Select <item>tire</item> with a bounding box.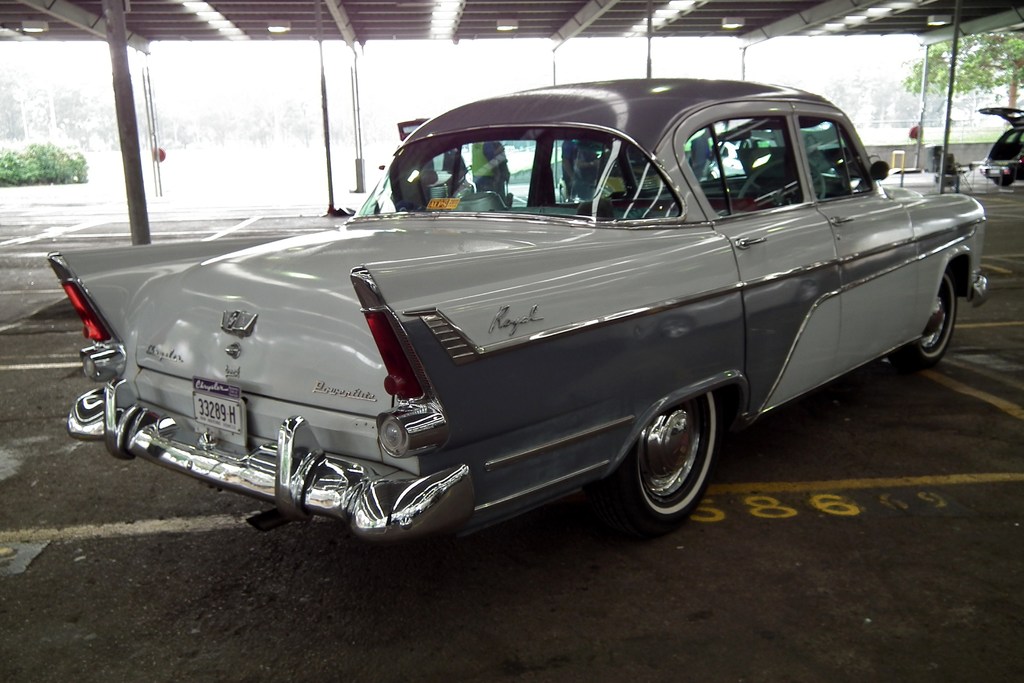
{"left": 890, "top": 272, "right": 957, "bottom": 367}.
